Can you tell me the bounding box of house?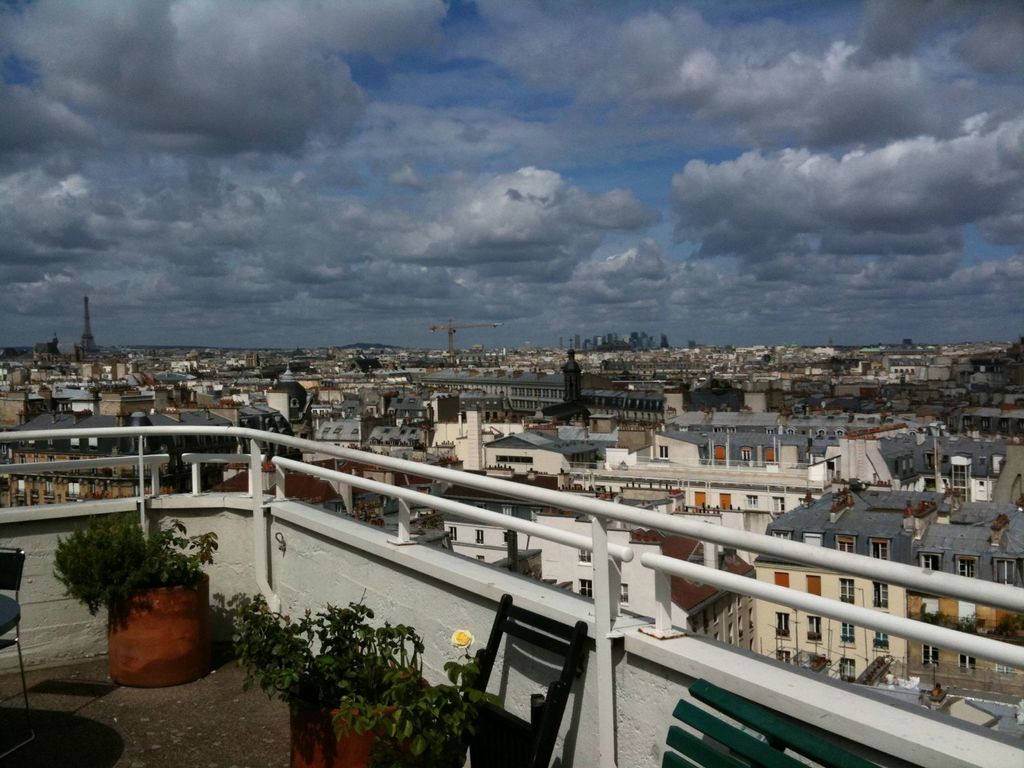
pyautogui.locateOnScreen(269, 341, 353, 418).
